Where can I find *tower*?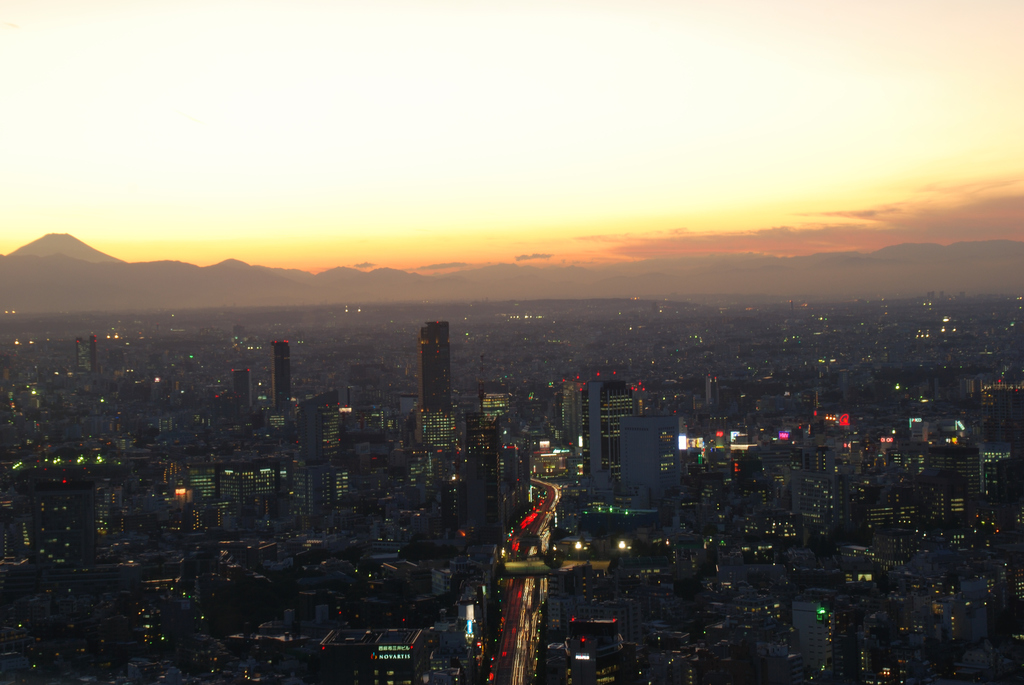
You can find it at 271/342/292/407.
